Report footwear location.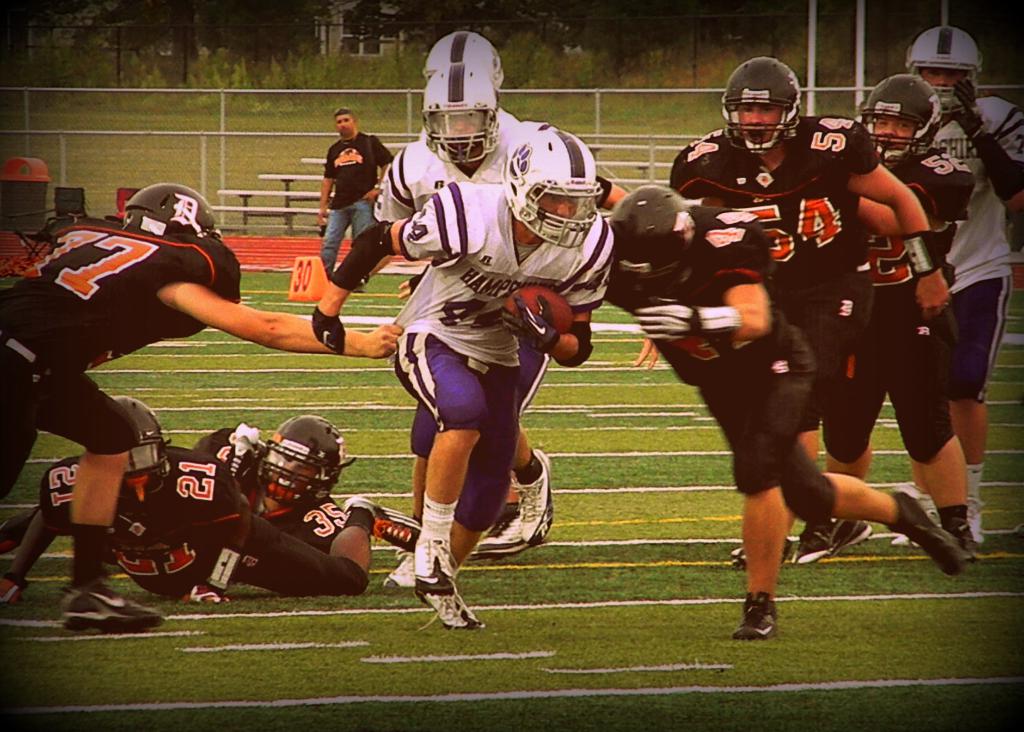
Report: crop(419, 573, 484, 630).
